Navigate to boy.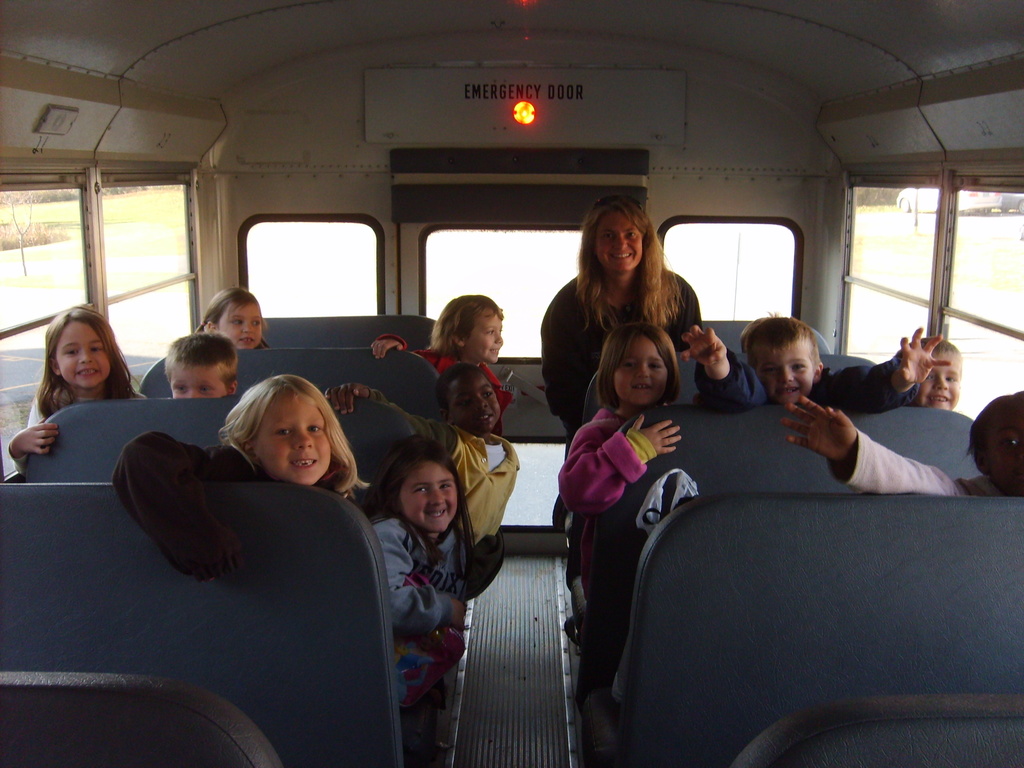
Navigation target: detection(159, 328, 241, 403).
